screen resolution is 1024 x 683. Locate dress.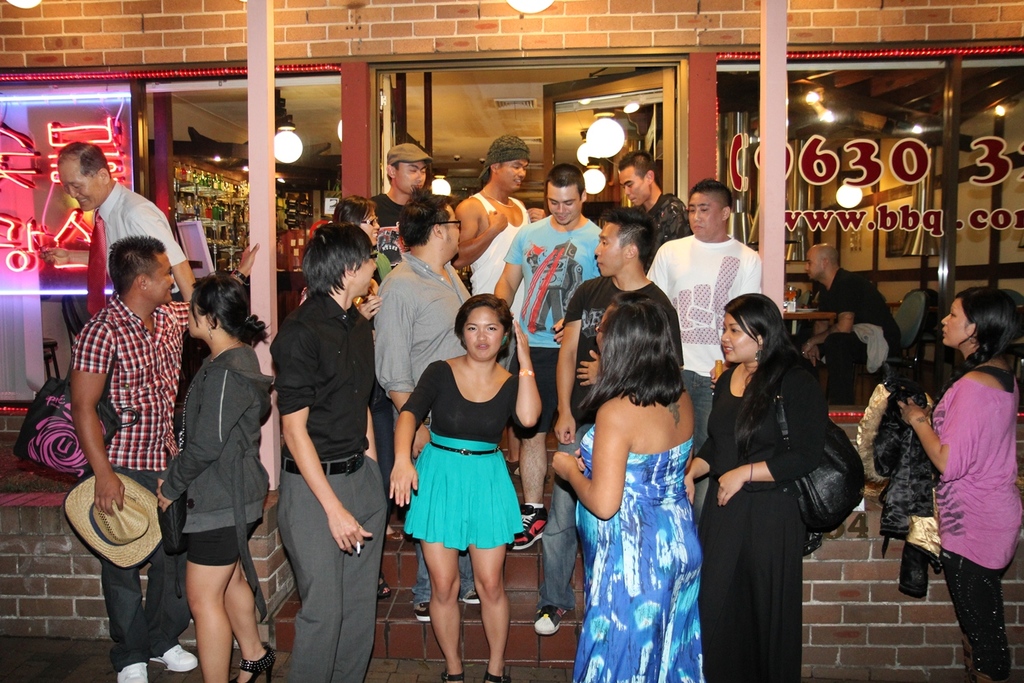
bbox=[570, 420, 705, 681].
